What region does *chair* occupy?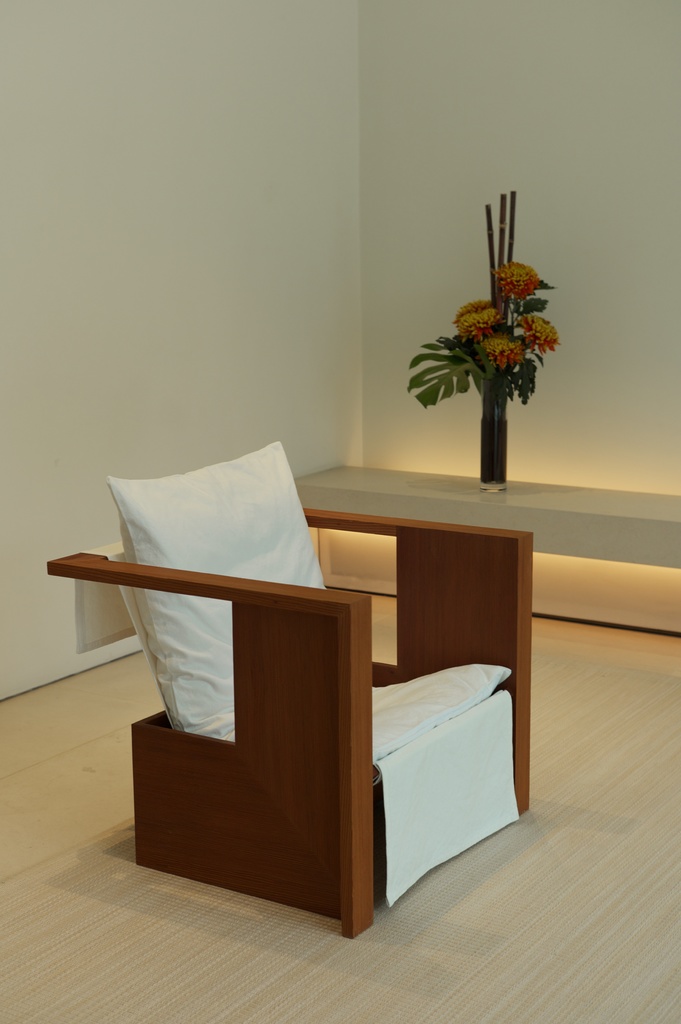
select_region(83, 421, 526, 932).
